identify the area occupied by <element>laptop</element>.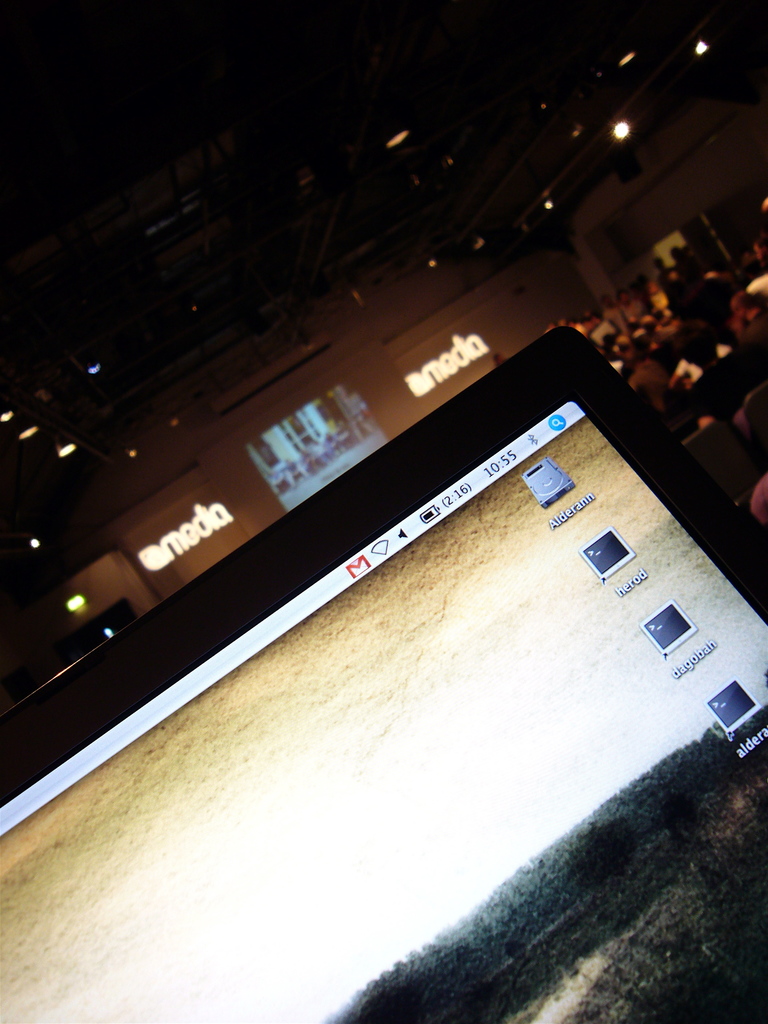
Area: {"x1": 5, "y1": 281, "x2": 719, "y2": 1021}.
